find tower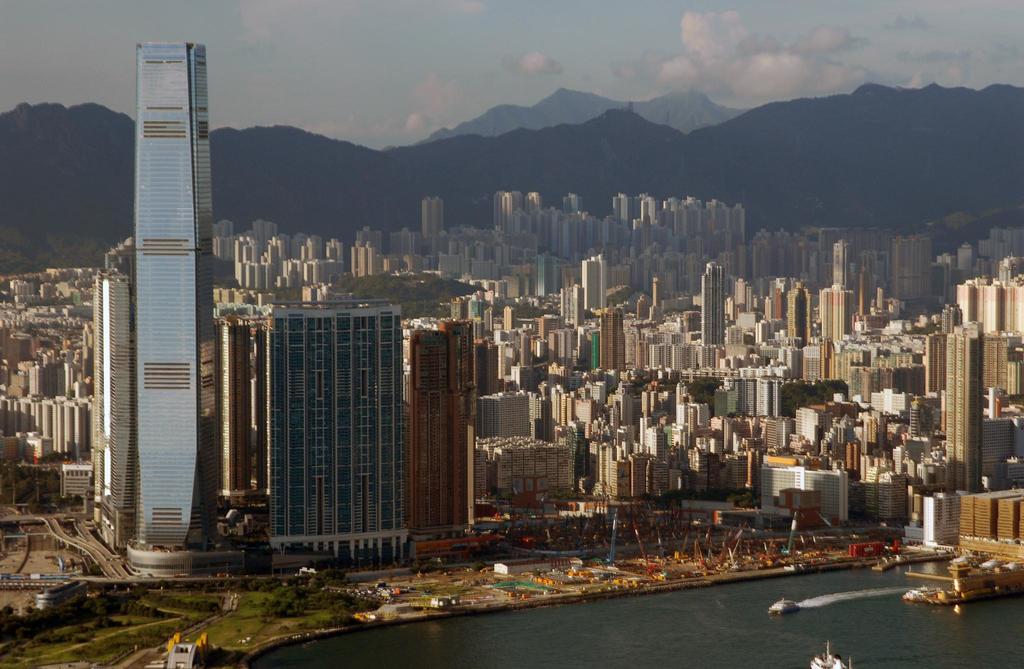
125:38:218:578
